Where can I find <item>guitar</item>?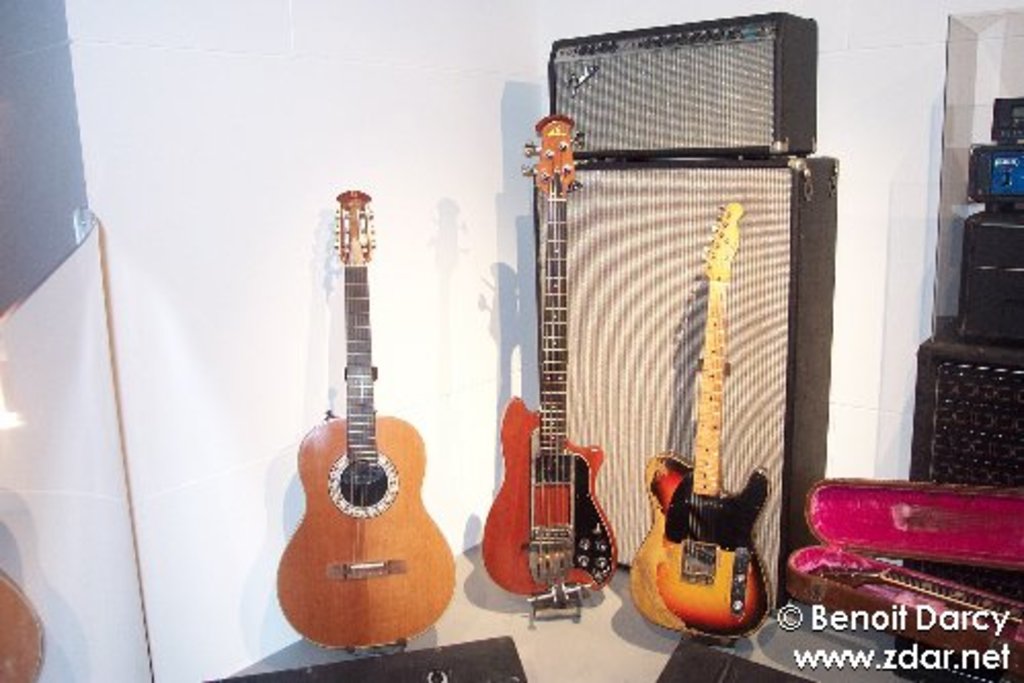
You can find it at rect(269, 187, 458, 648).
